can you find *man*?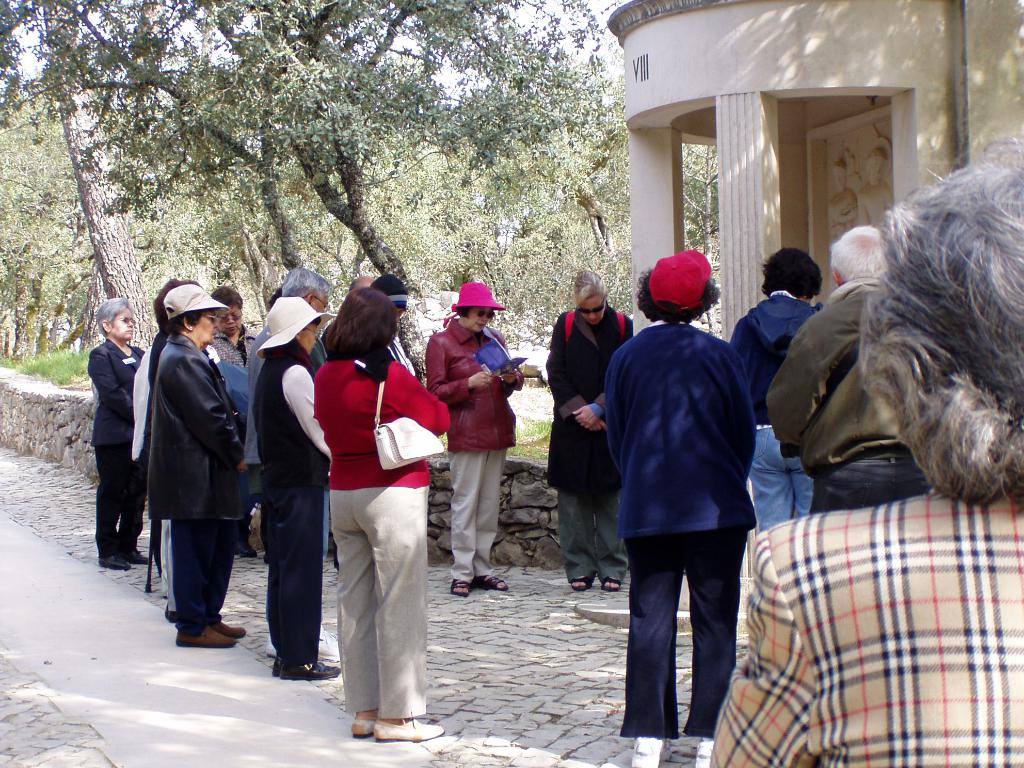
Yes, bounding box: (x1=269, y1=269, x2=339, y2=659).
